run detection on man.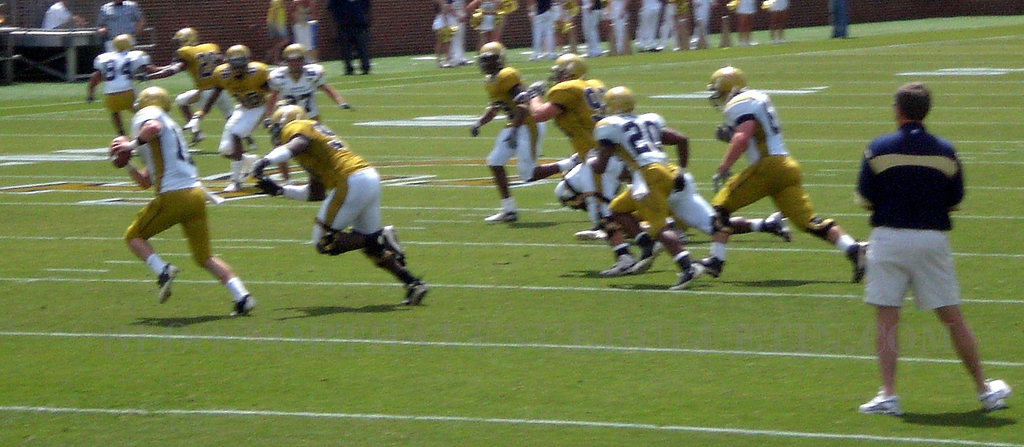
Result: (x1=92, y1=0, x2=146, y2=62).
